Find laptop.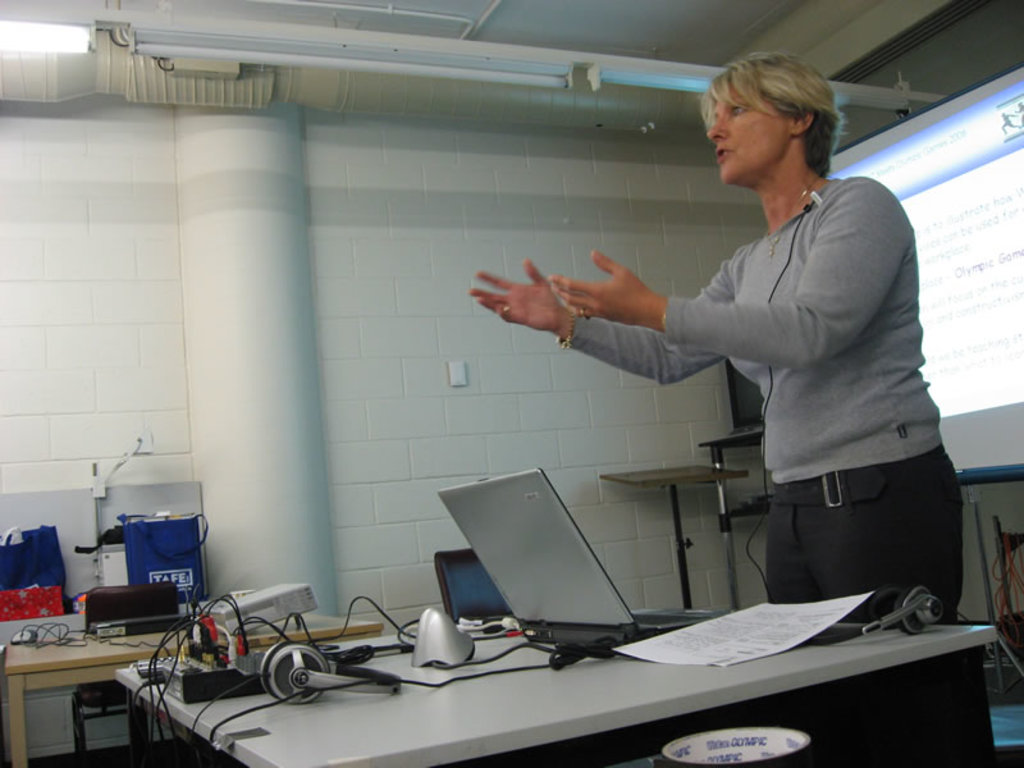
rect(440, 465, 732, 653).
